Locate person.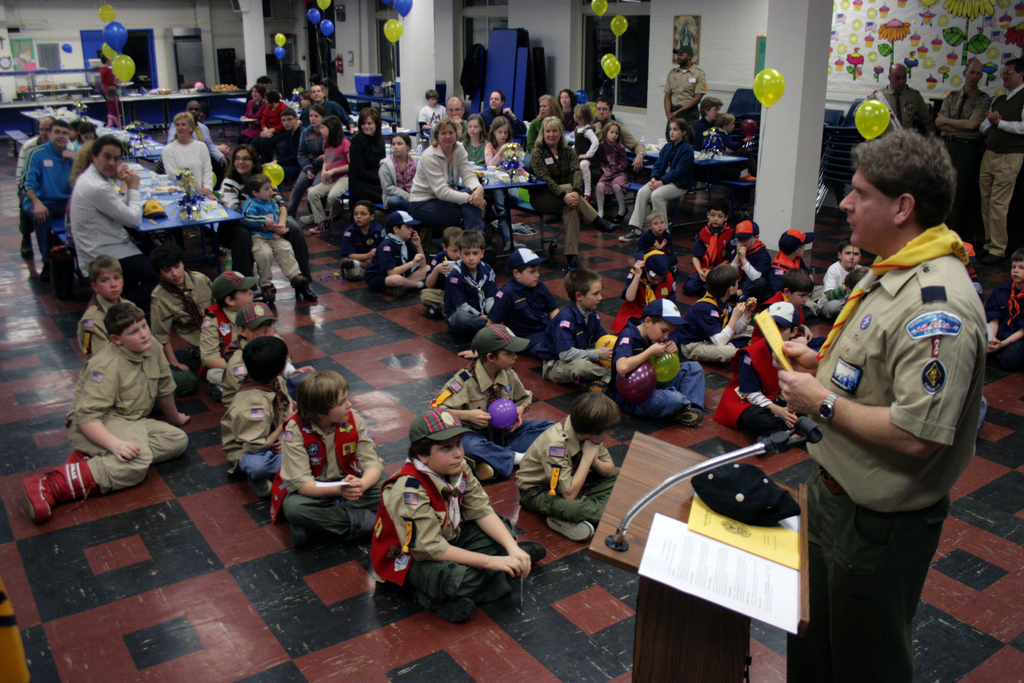
Bounding box: rect(403, 127, 497, 252).
